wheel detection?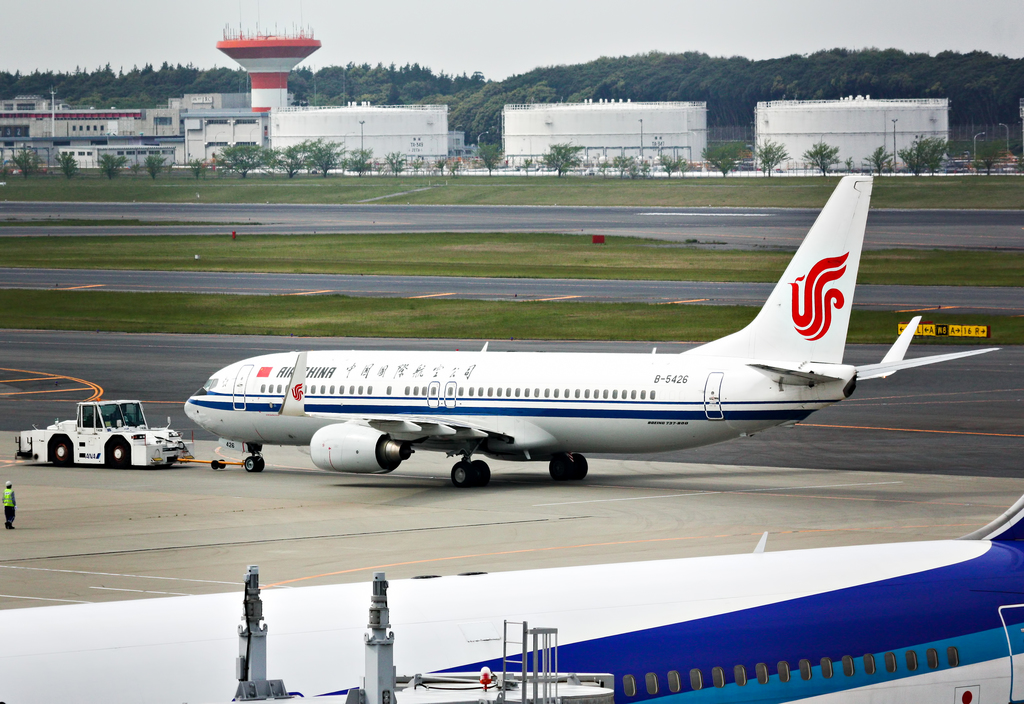
crop(464, 454, 492, 488)
